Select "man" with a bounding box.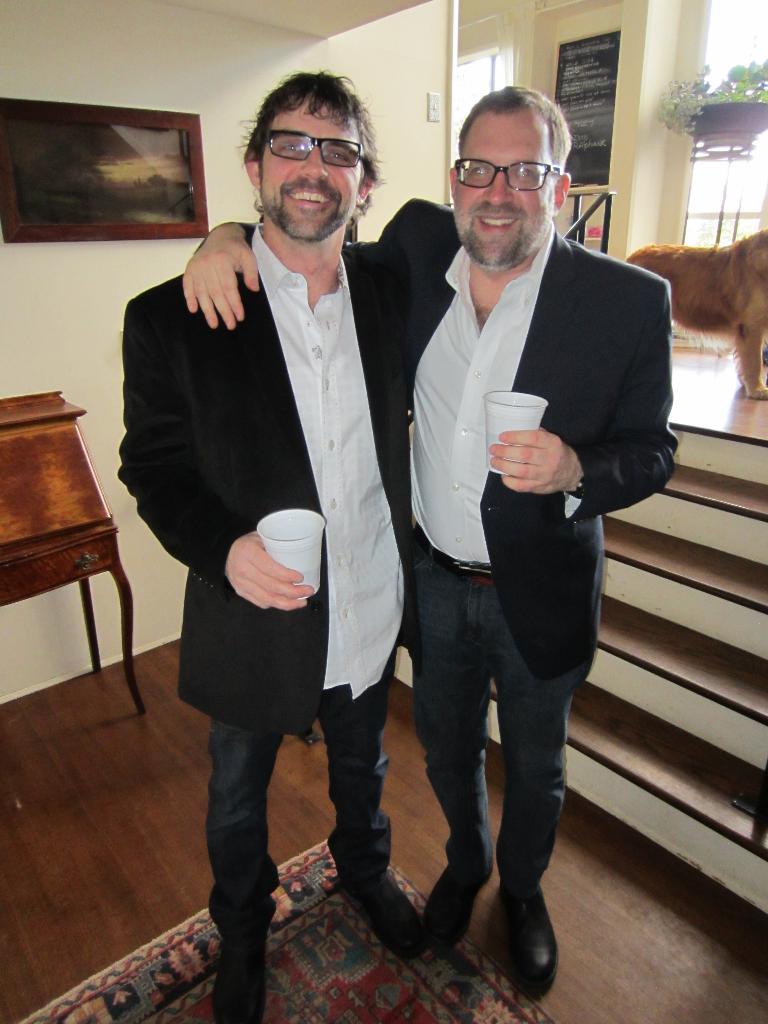
box=[124, 63, 458, 1023].
